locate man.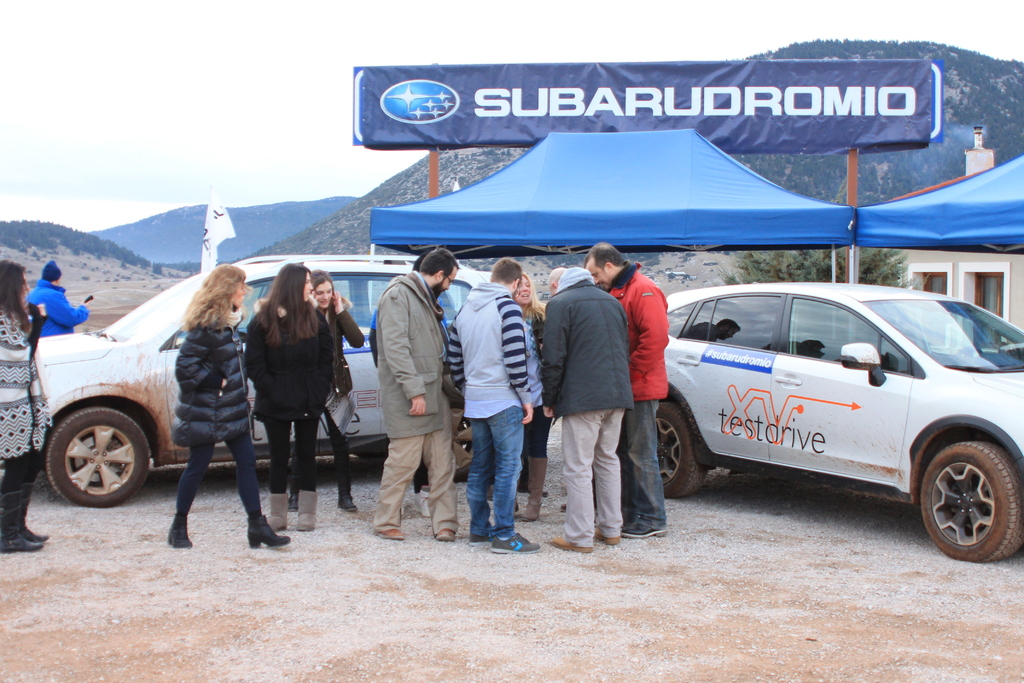
Bounding box: pyautogui.locateOnScreen(450, 255, 544, 555).
